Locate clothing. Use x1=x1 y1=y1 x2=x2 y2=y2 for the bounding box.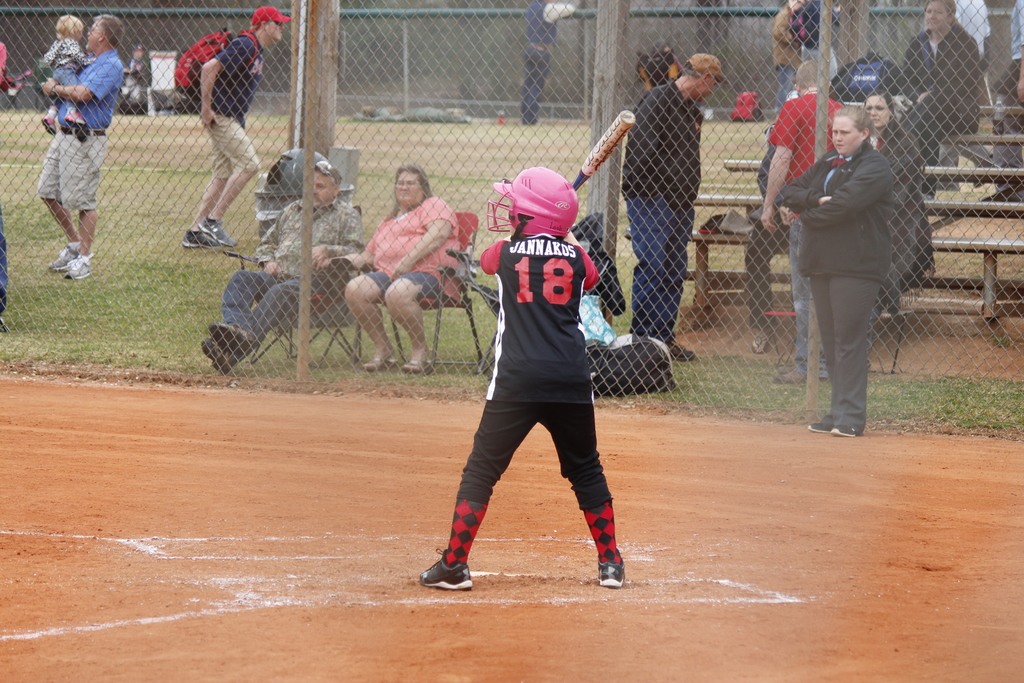
x1=36 y1=127 x2=108 y2=210.
